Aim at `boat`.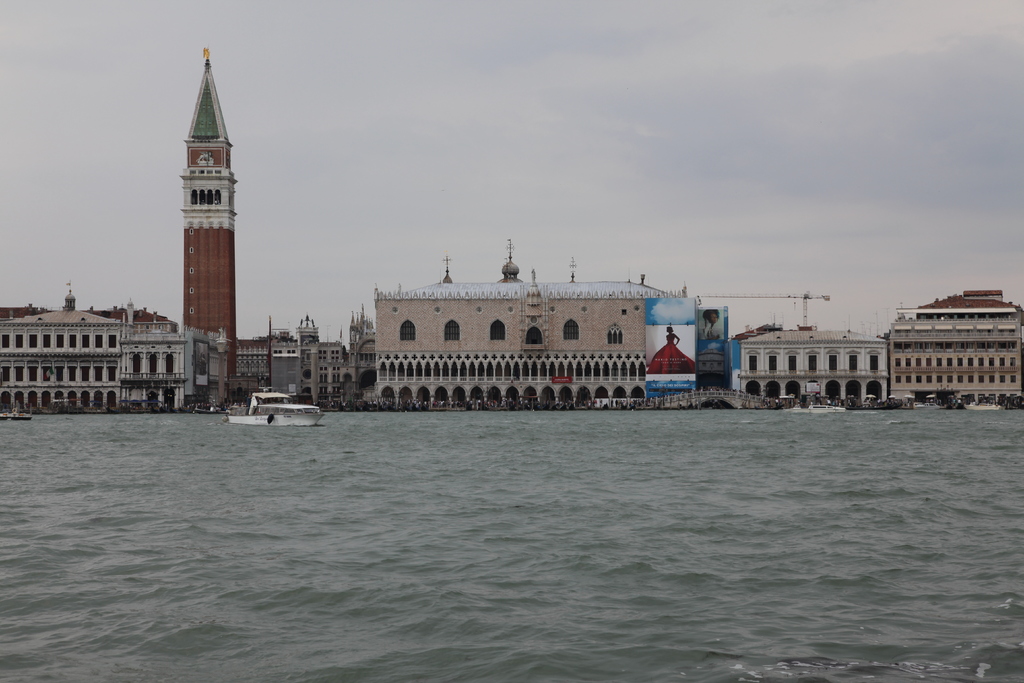
Aimed at bbox=[966, 399, 1004, 414].
